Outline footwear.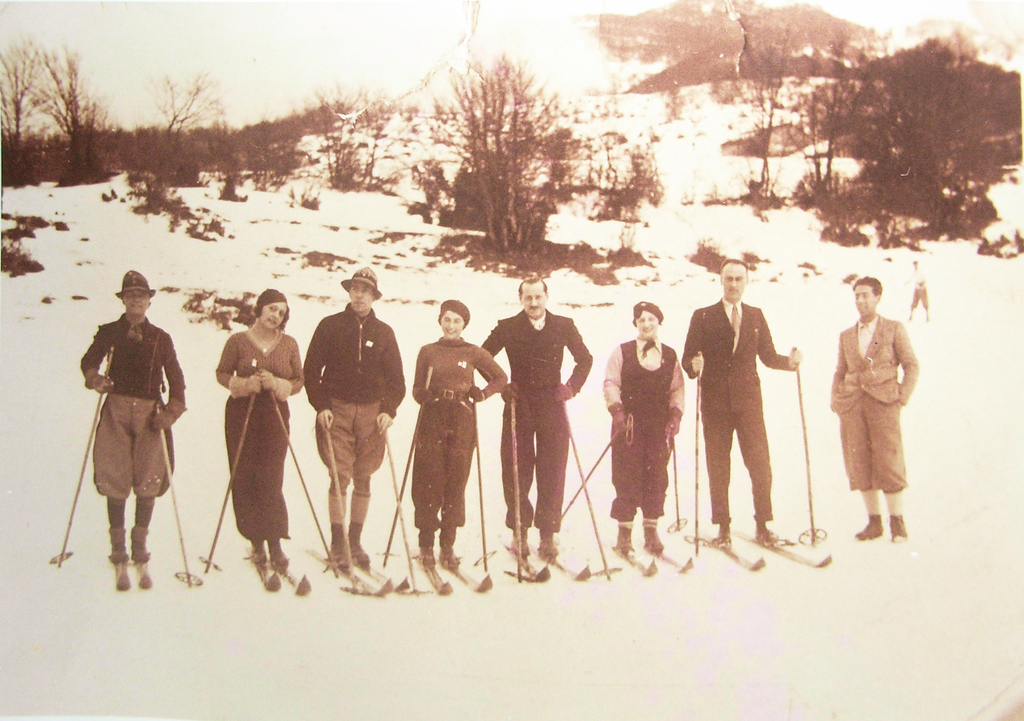
Outline: rect(275, 536, 291, 565).
